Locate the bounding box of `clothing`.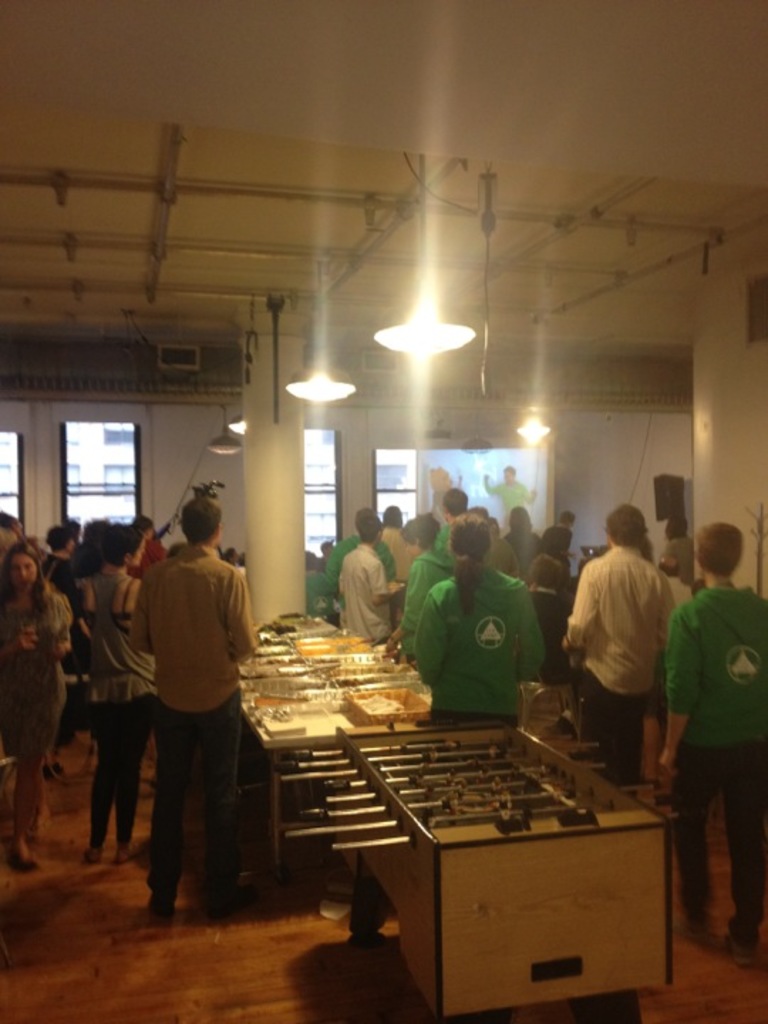
Bounding box: [left=336, top=540, right=417, bottom=653].
